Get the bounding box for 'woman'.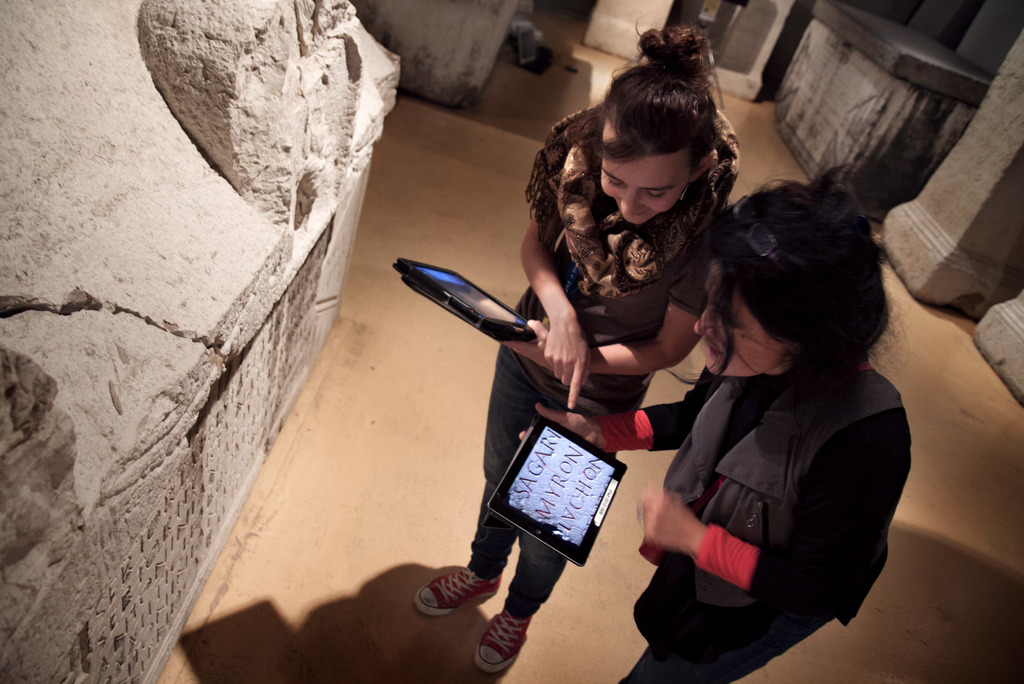
select_region(413, 23, 740, 670).
